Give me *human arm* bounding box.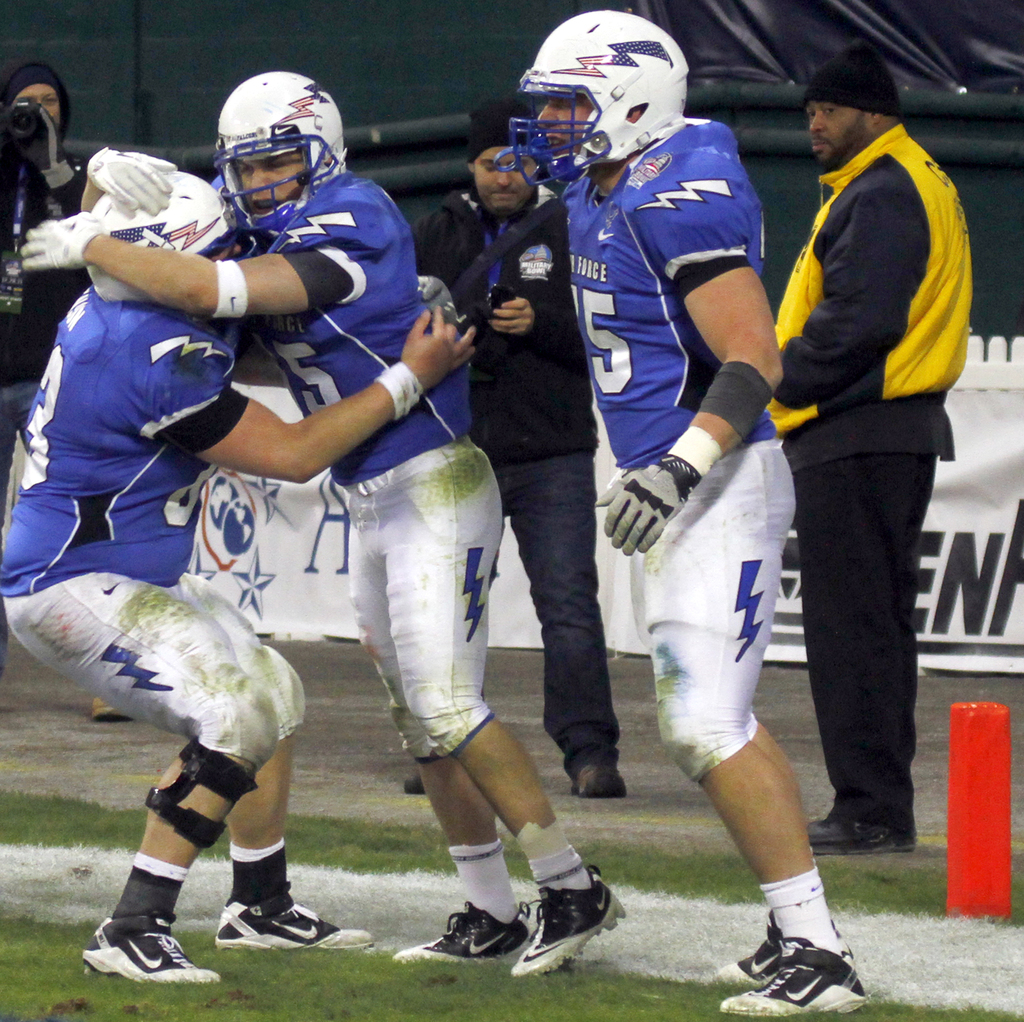
783,152,920,402.
